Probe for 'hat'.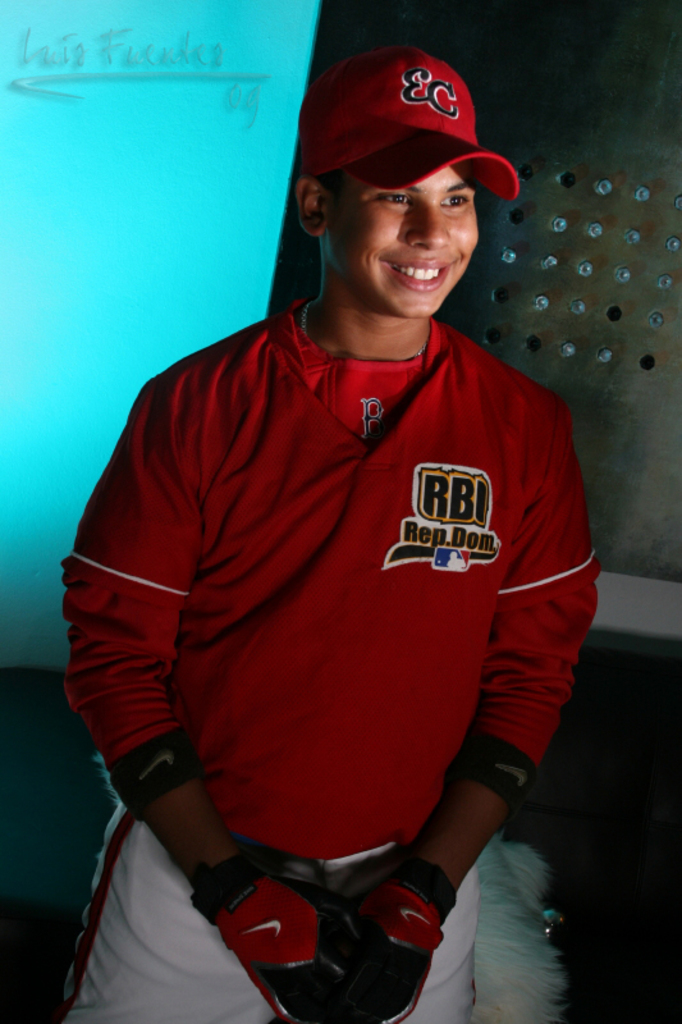
Probe result: {"x1": 294, "y1": 40, "x2": 518, "y2": 196}.
